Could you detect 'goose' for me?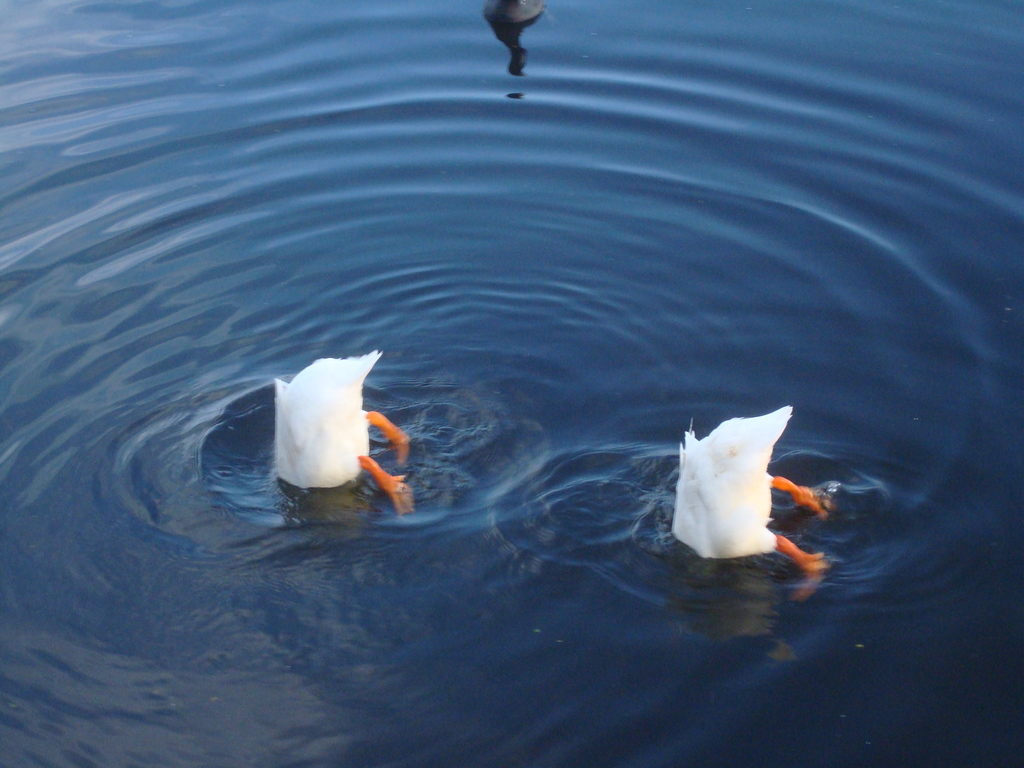
Detection result: left=675, top=404, right=835, bottom=568.
